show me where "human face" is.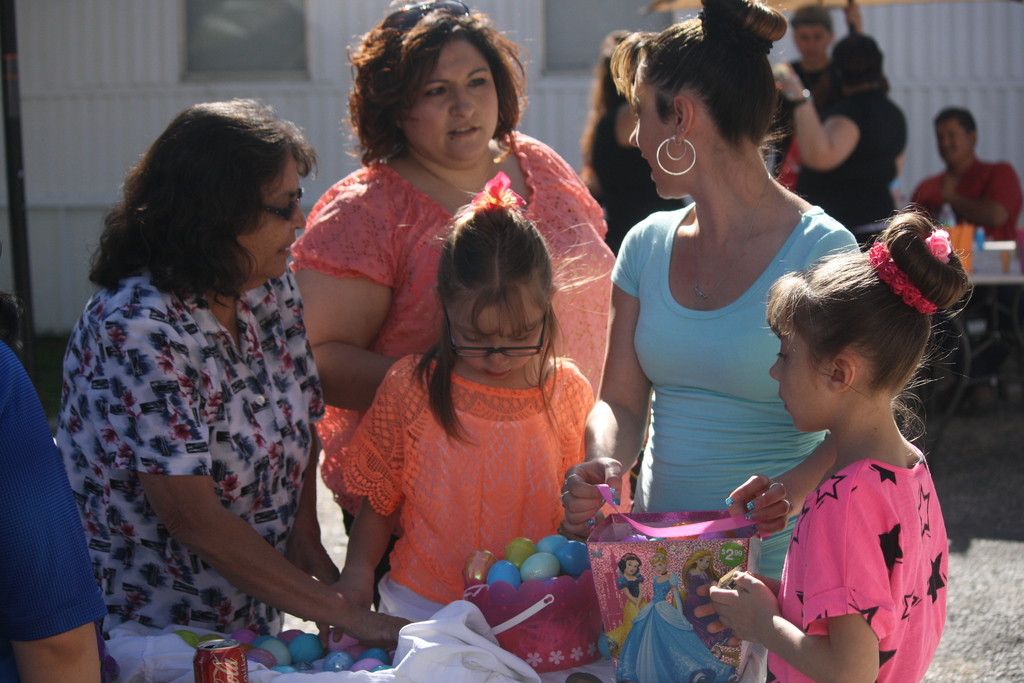
"human face" is at bbox(788, 26, 831, 60).
